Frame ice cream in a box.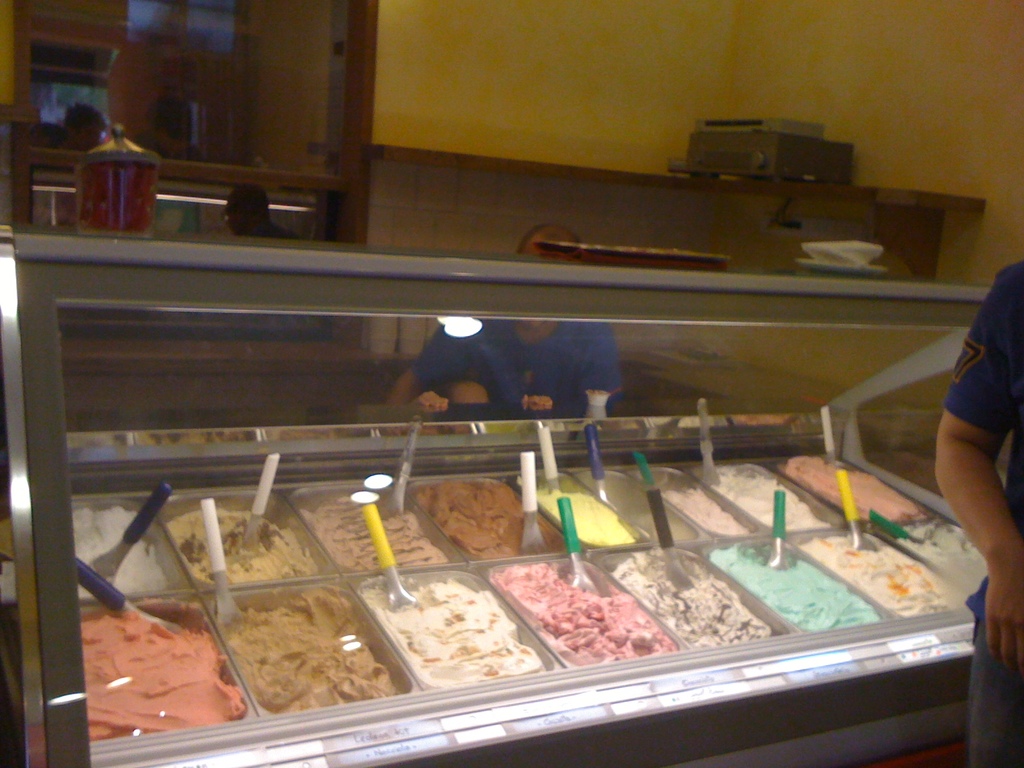
select_region(714, 472, 835, 537).
